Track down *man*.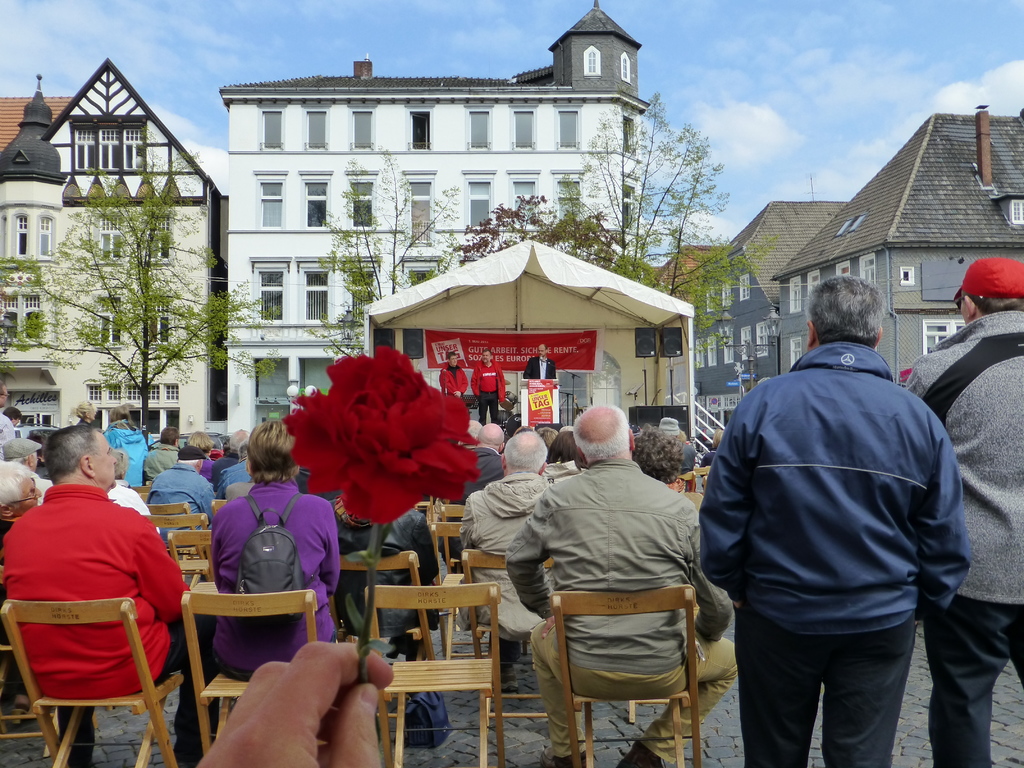
Tracked to {"left": 520, "top": 344, "right": 558, "bottom": 381}.
